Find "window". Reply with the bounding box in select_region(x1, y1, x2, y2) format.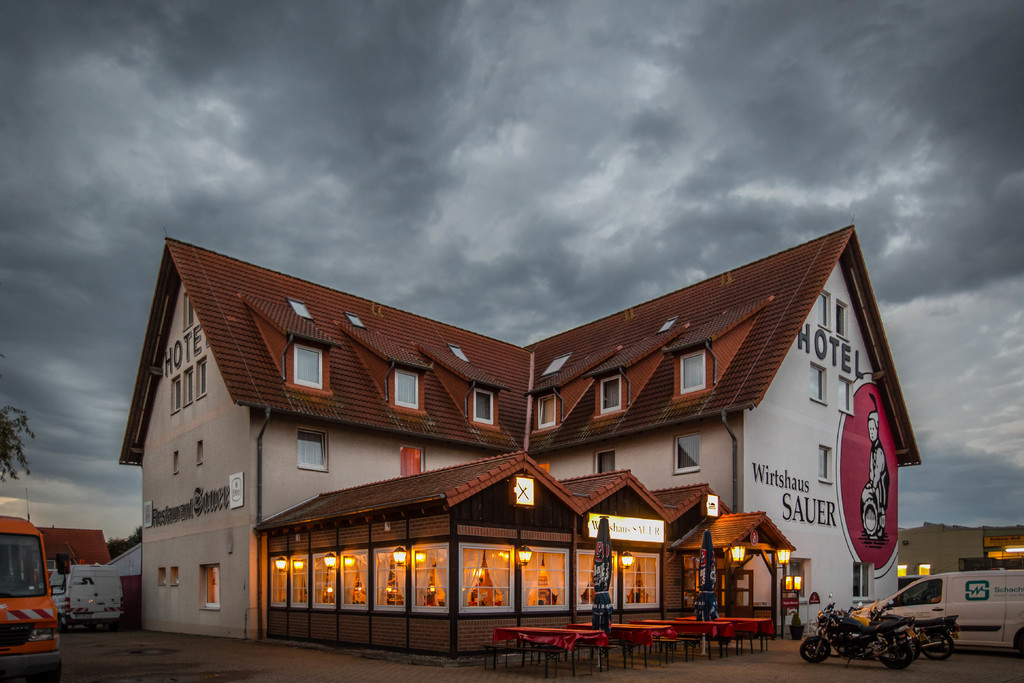
select_region(849, 564, 874, 598).
